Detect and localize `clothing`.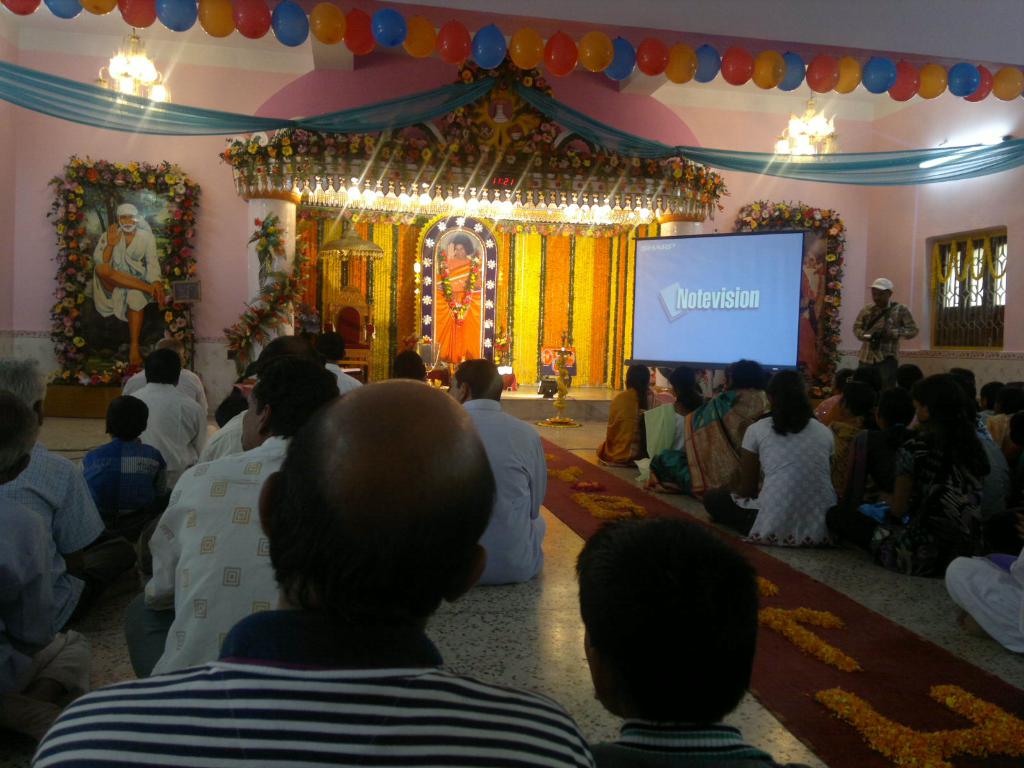
Localized at [36, 612, 606, 767].
